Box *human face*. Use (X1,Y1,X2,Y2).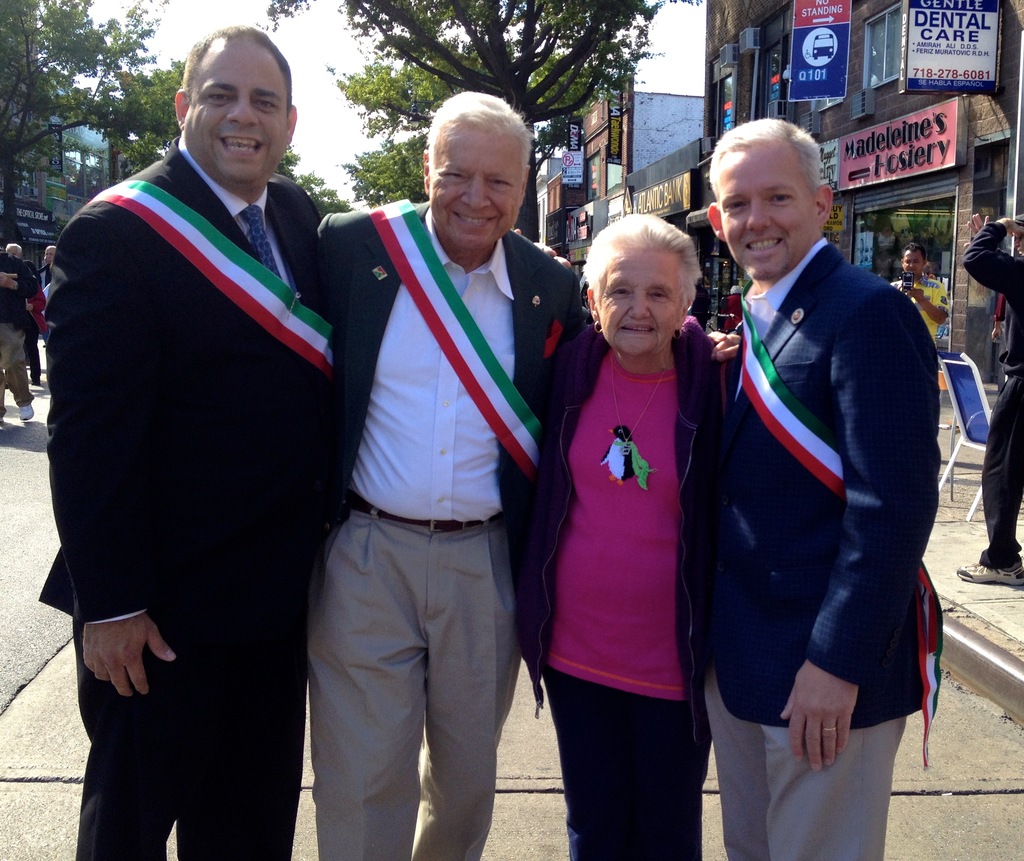
(902,250,922,276).
